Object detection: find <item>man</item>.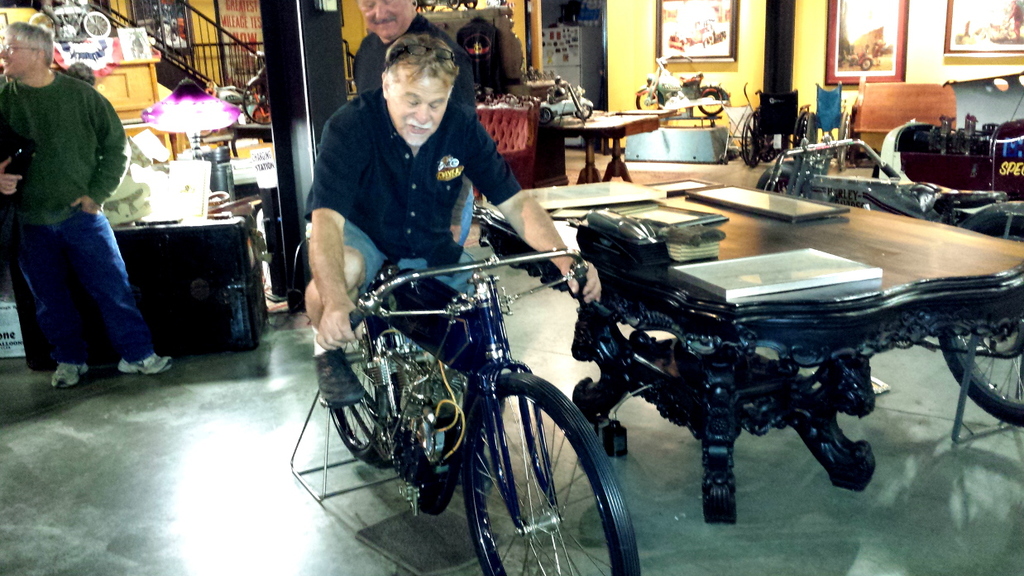
[left=294, top=26, right=600, bottom=414].
